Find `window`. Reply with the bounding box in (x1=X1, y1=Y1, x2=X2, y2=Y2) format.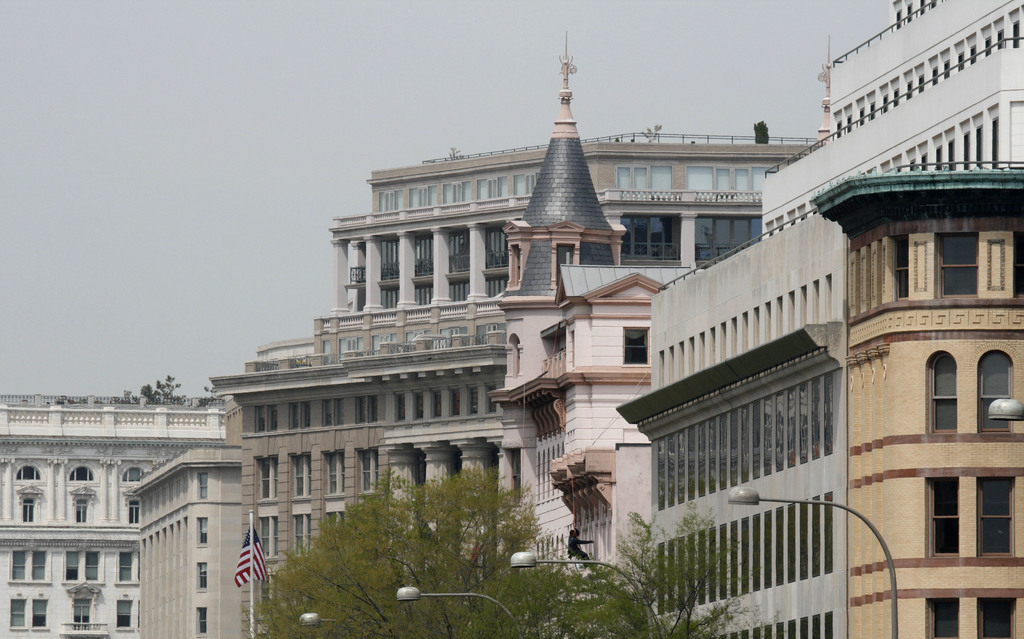
(x1=258, y1=455, x2=279, y2=503).
